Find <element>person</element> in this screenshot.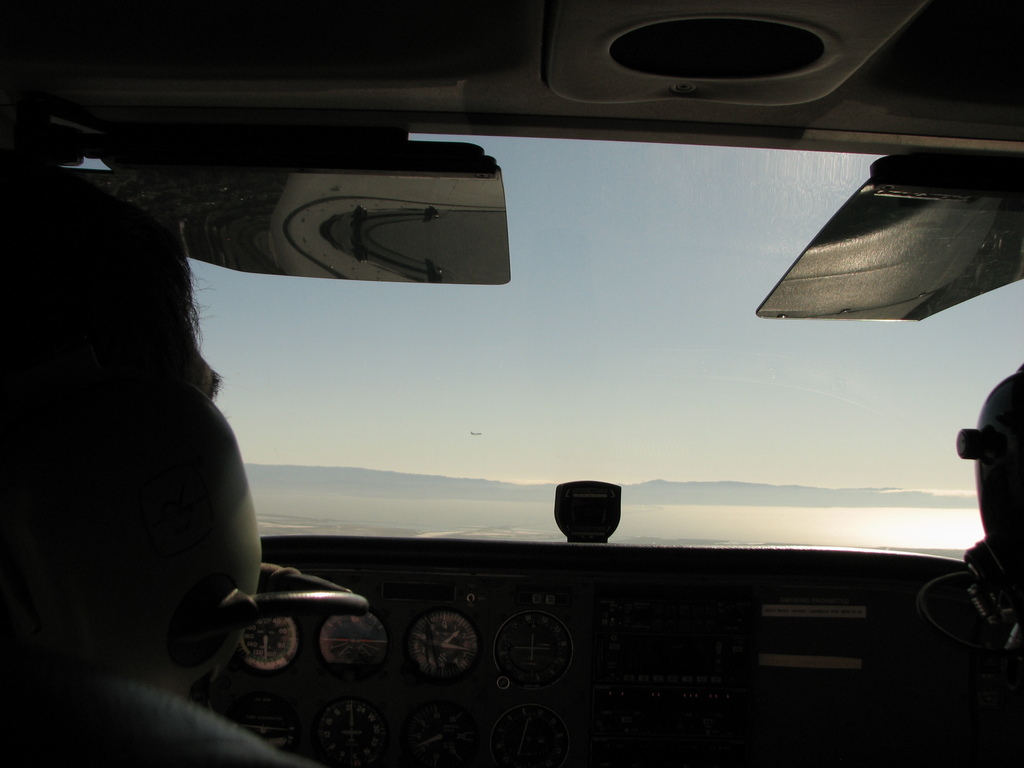
The bounding box for <element>person</element> is bbox=[0, 182, 330, 767].
